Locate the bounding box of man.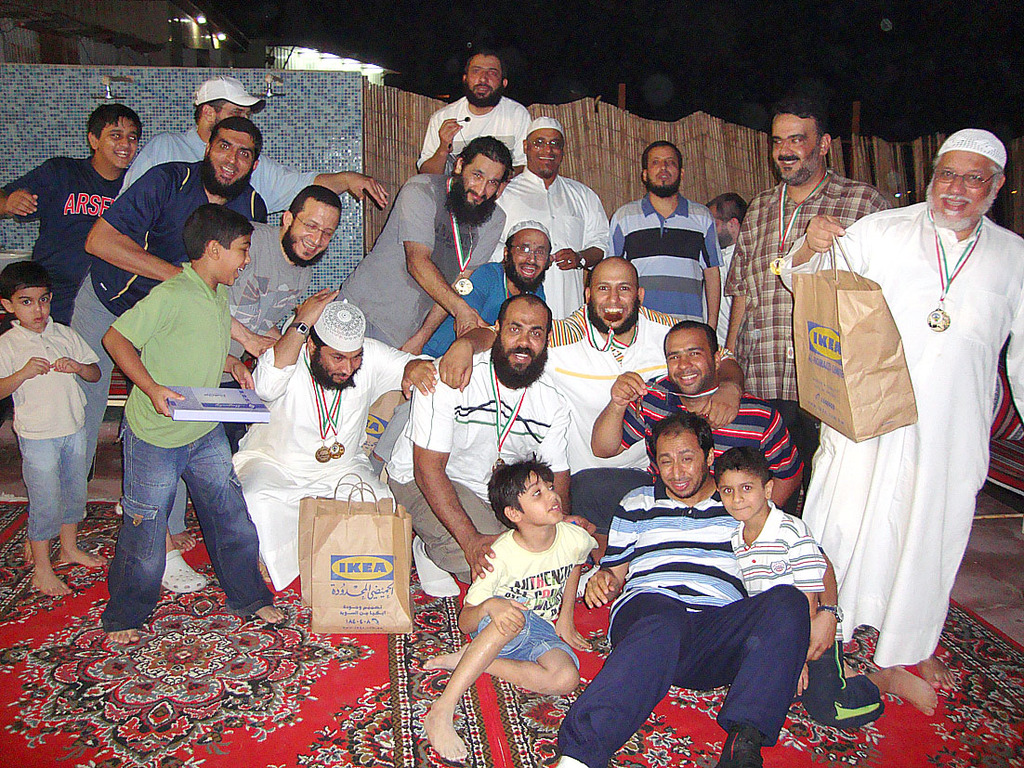
Bounding box: 71,120,263,554.
